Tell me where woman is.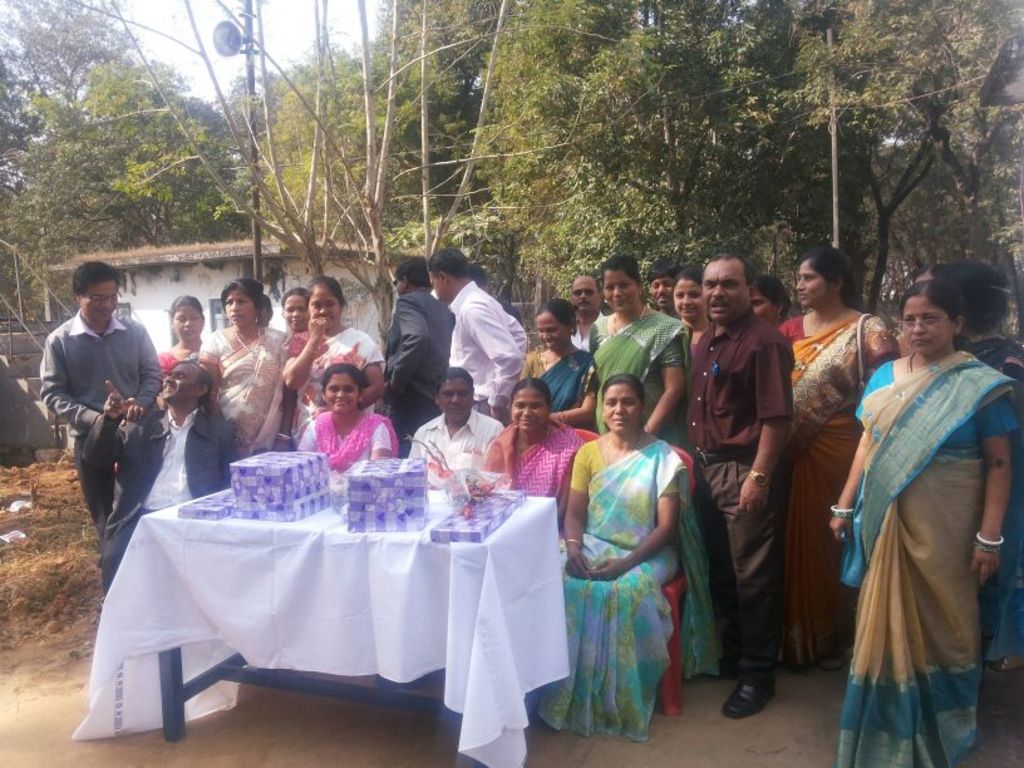
woman is at <box>771,247,901,679</box>.
